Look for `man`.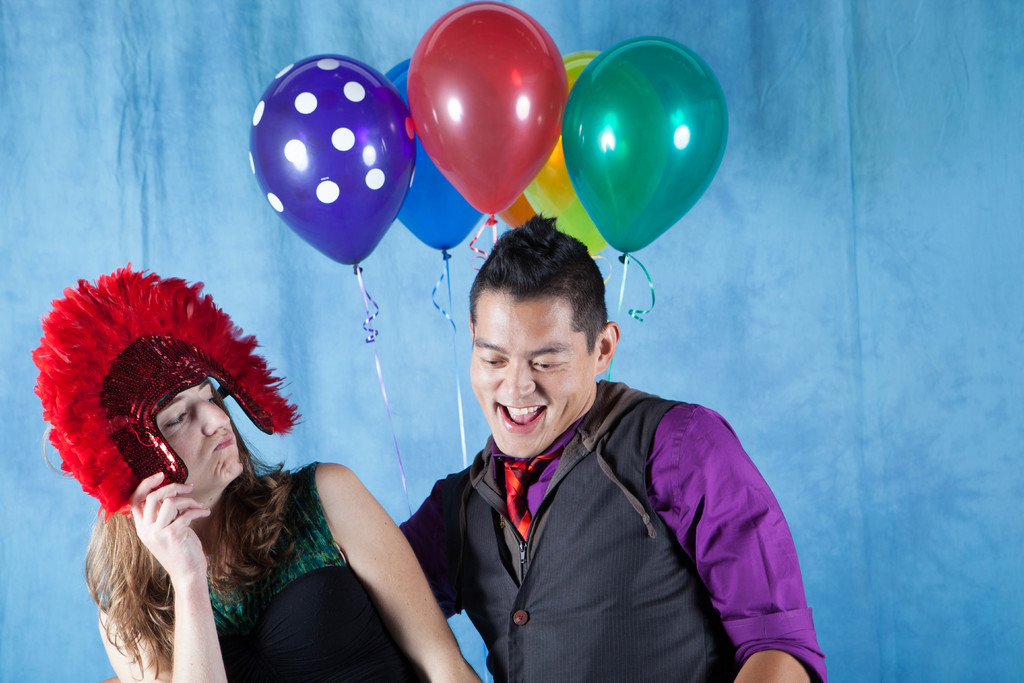
Found: box=[364, 222, 812, 680].
